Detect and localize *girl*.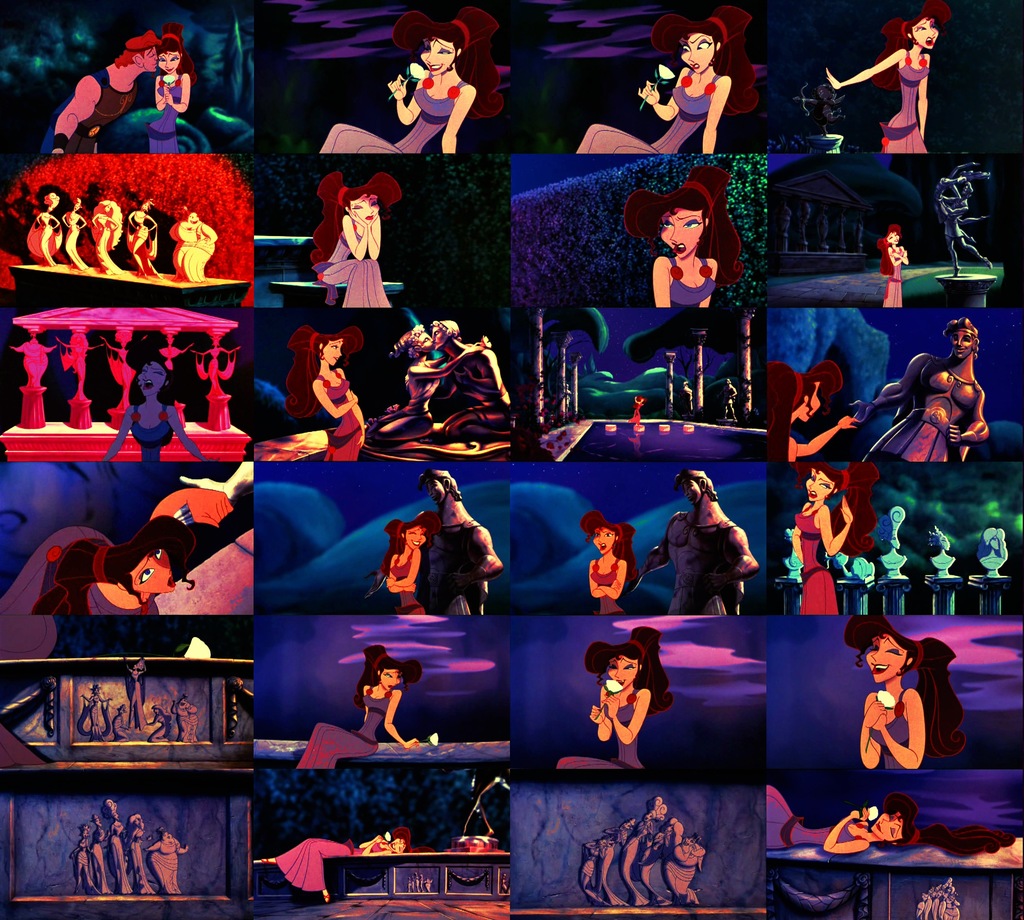
Localized at [left=286, top=327, right=370, bottom=460].
